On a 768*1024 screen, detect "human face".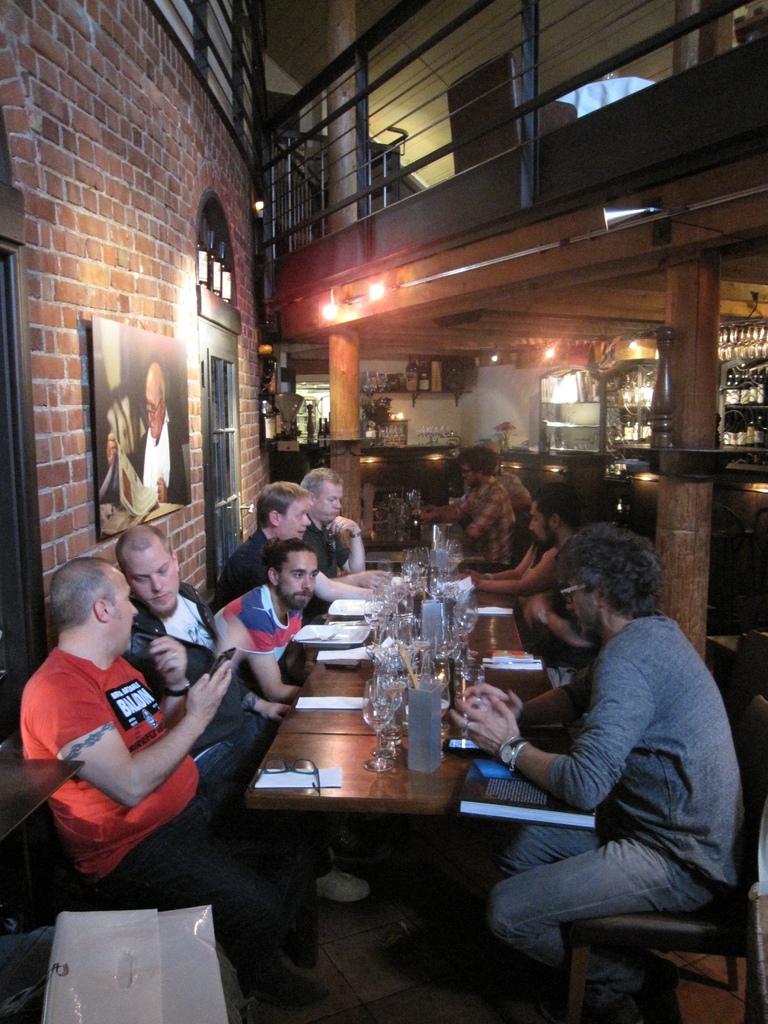
Rect(109, 571, 139, 655).
